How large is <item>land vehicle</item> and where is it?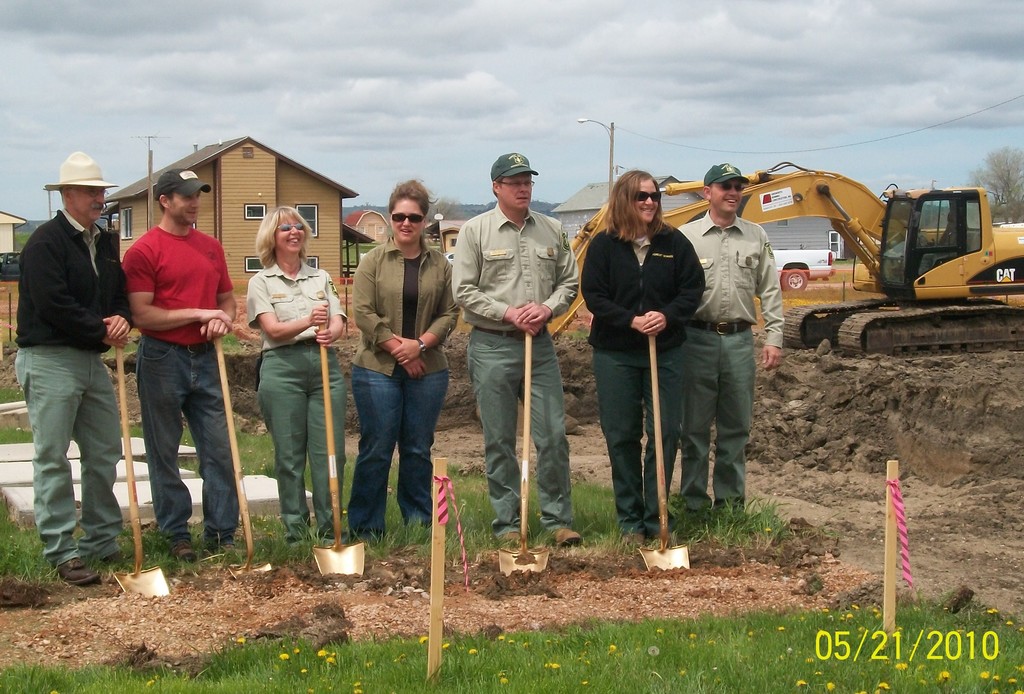
Bounding box: x1=455 y1=156 x2=1023 y2=355.
